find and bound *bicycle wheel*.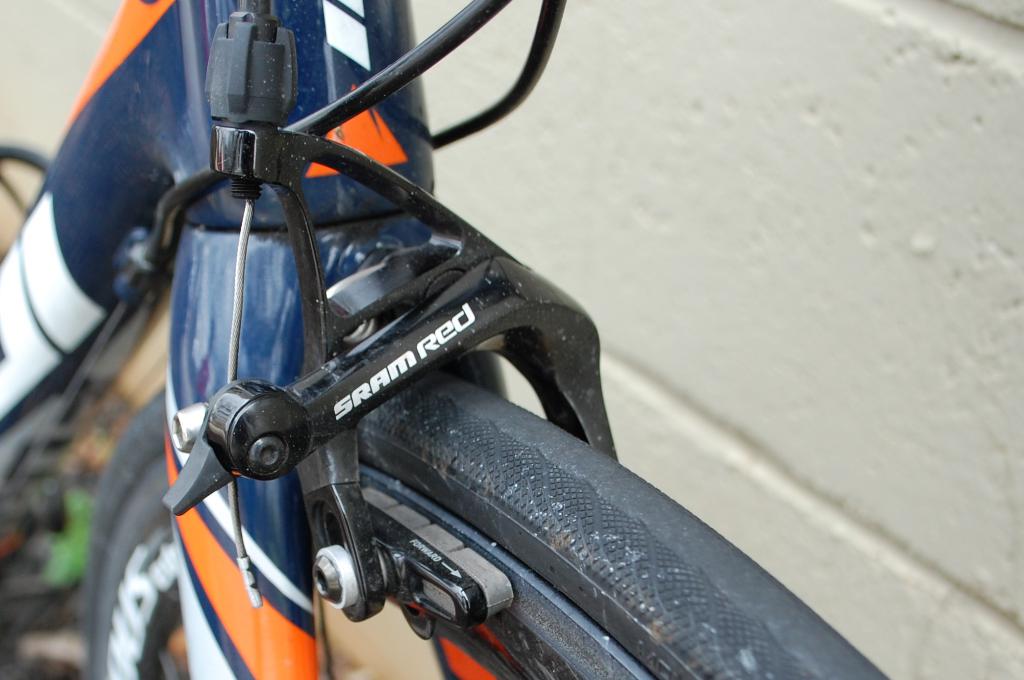
Bound: locate(81, 373, 889, 679).
